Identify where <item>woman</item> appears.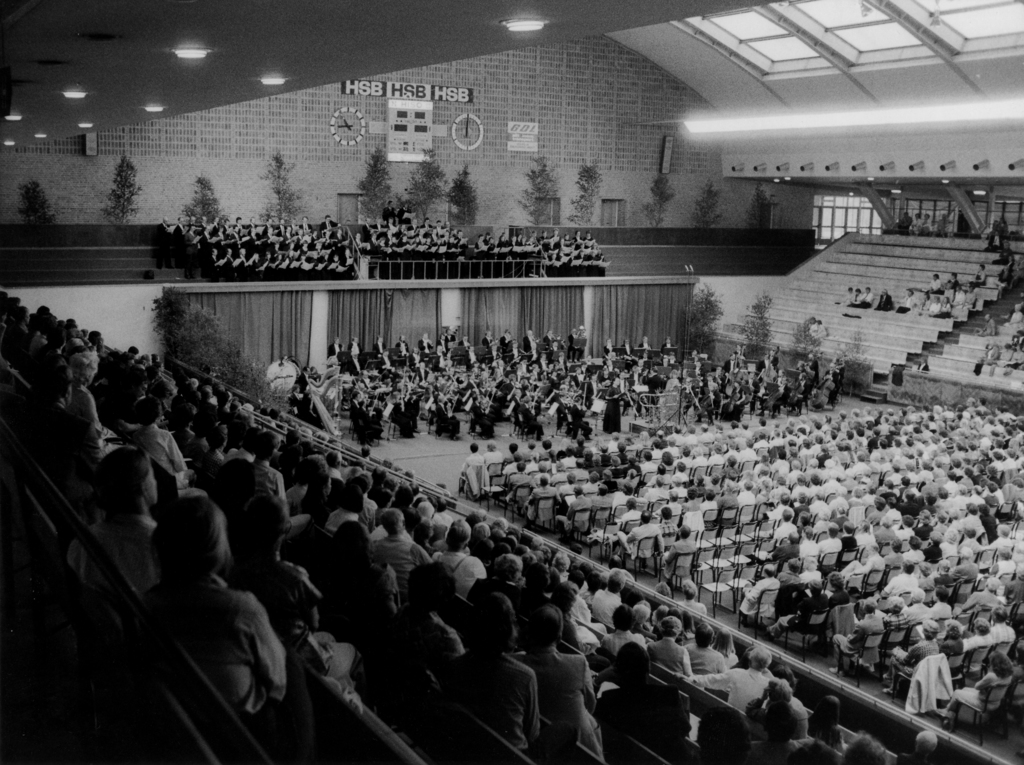
Appears at (x1=662, y1=453, x2=675, y2=471).
